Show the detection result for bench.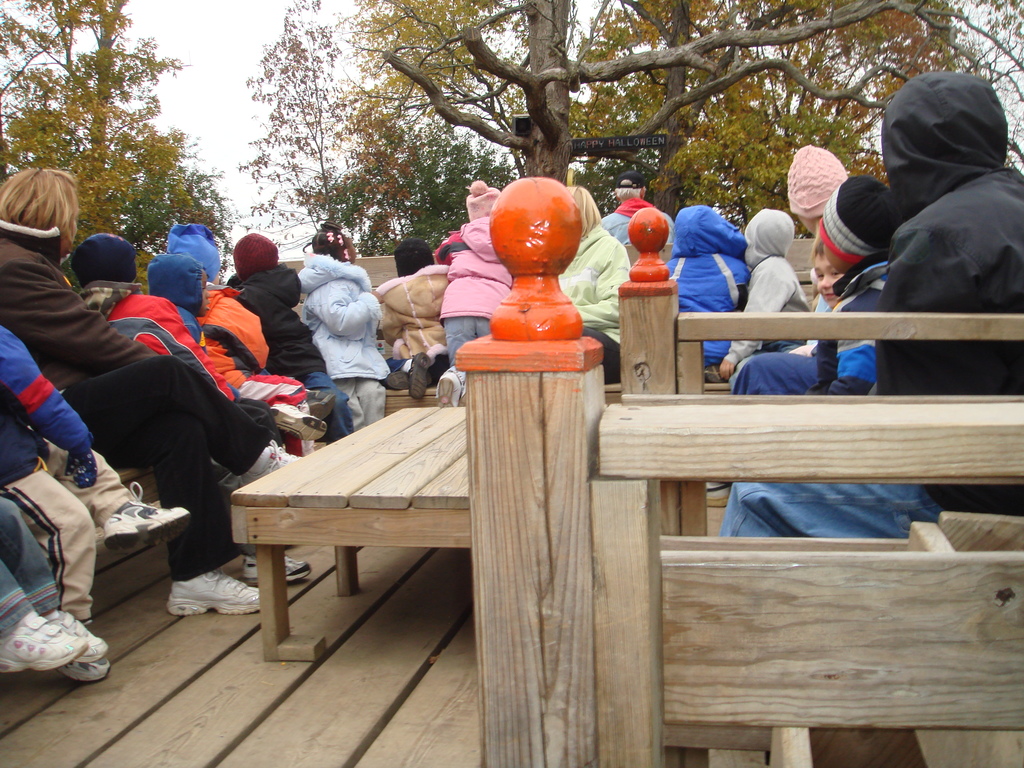
[230,403,467,663].
